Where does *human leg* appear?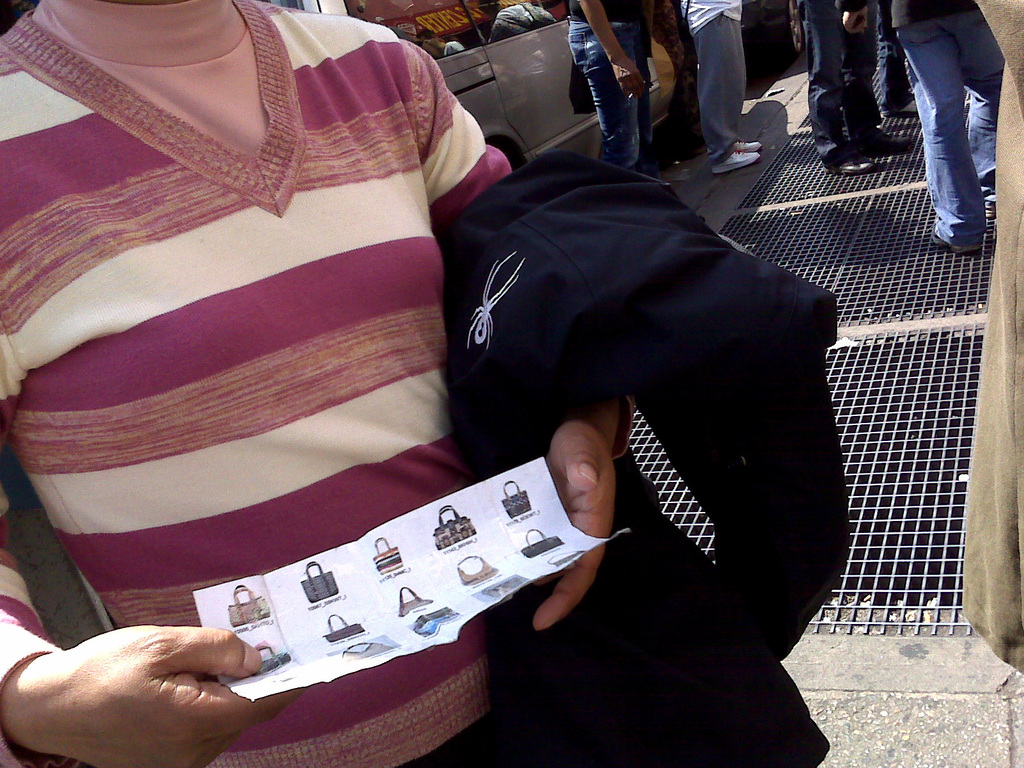
Appears at (815,0,913,173).
